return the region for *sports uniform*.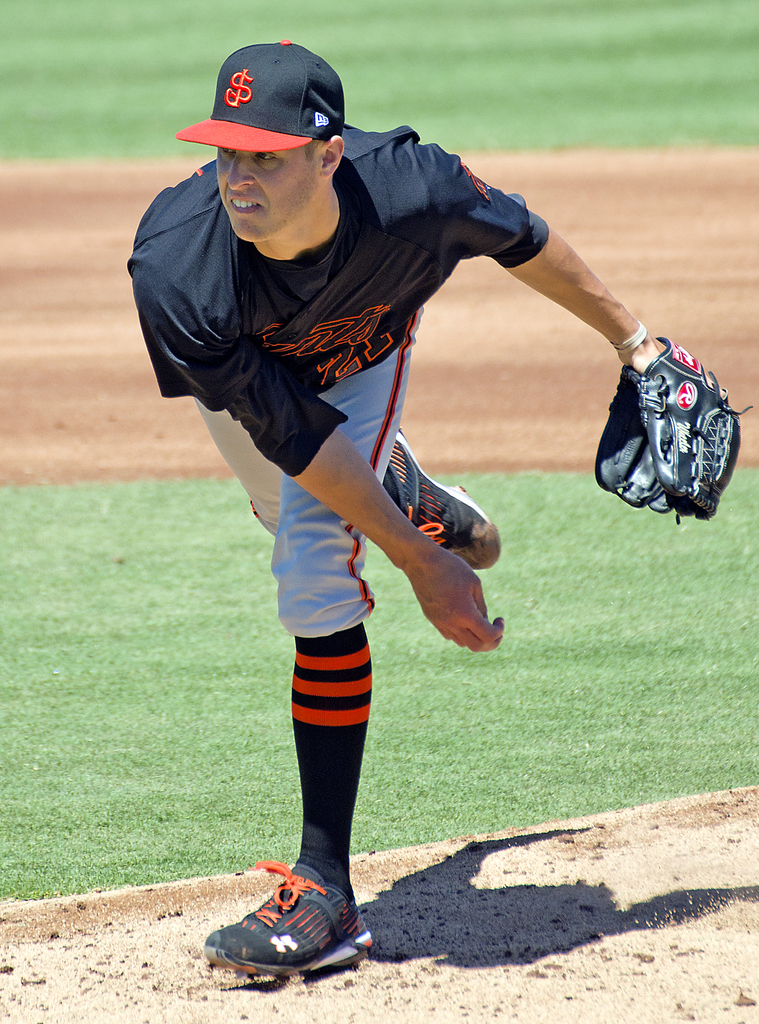
[127,26,614,999].
